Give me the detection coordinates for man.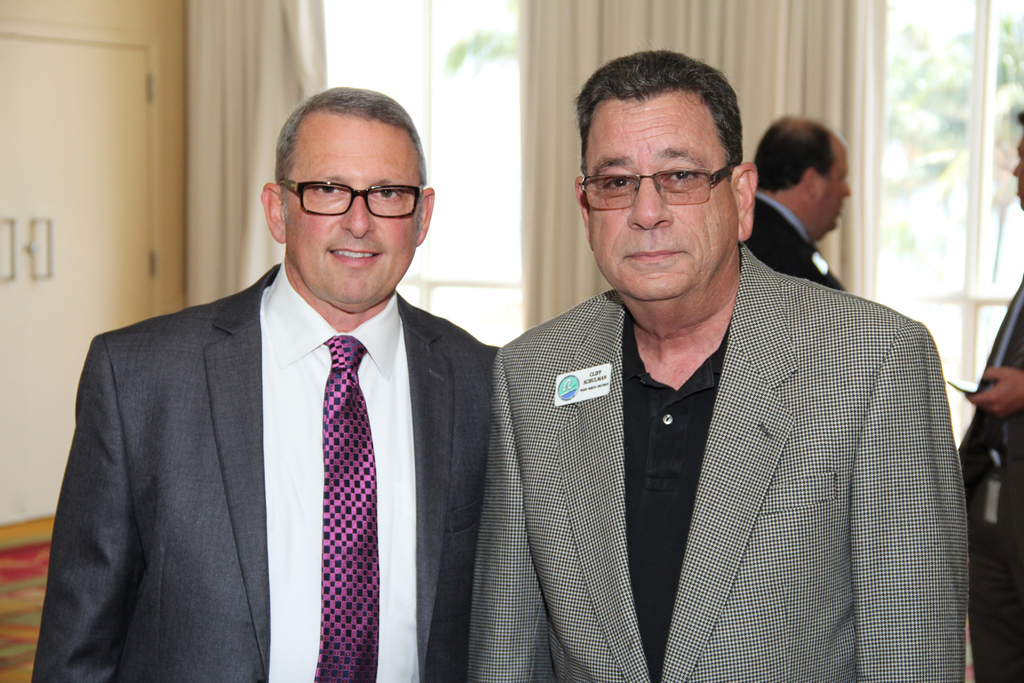
select_region(32, 86, 502, 682).
